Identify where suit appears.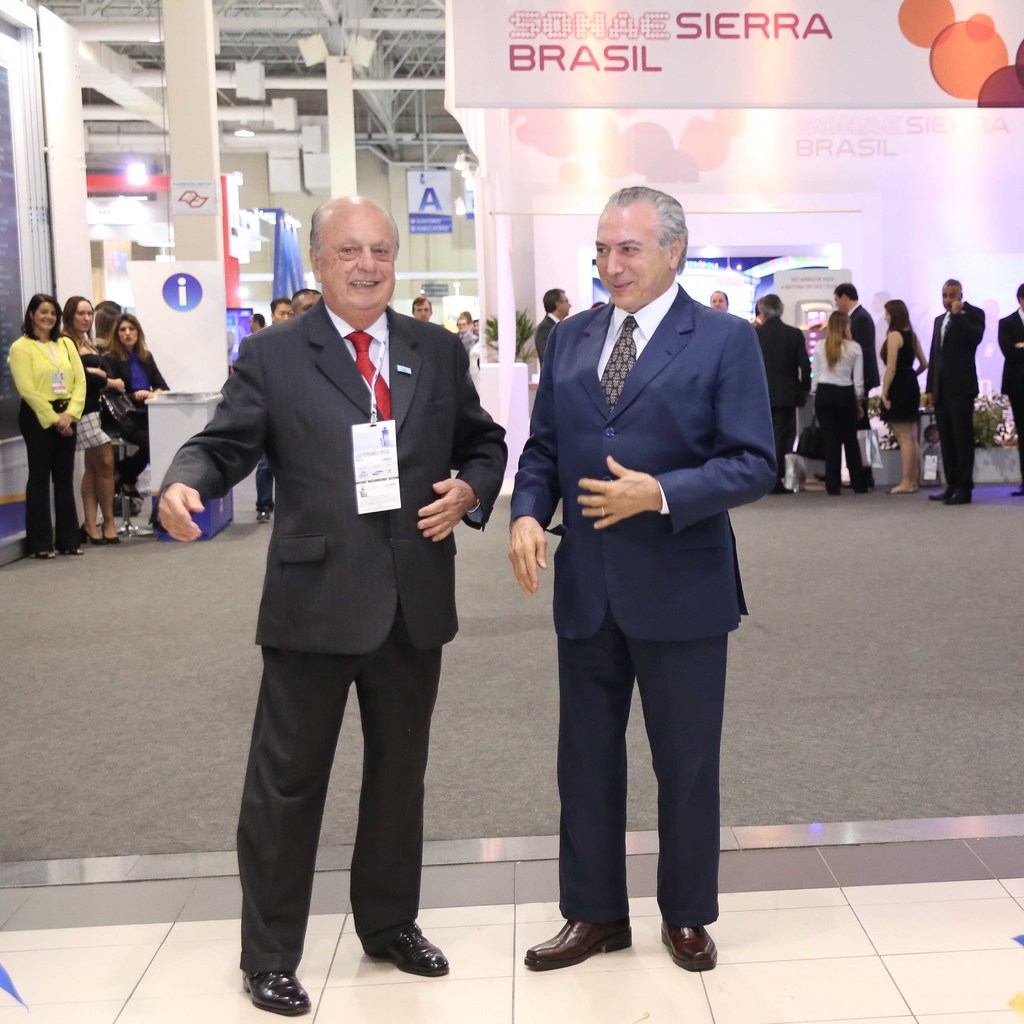
Appears at bbox=(998, 308, 1023, 464).
